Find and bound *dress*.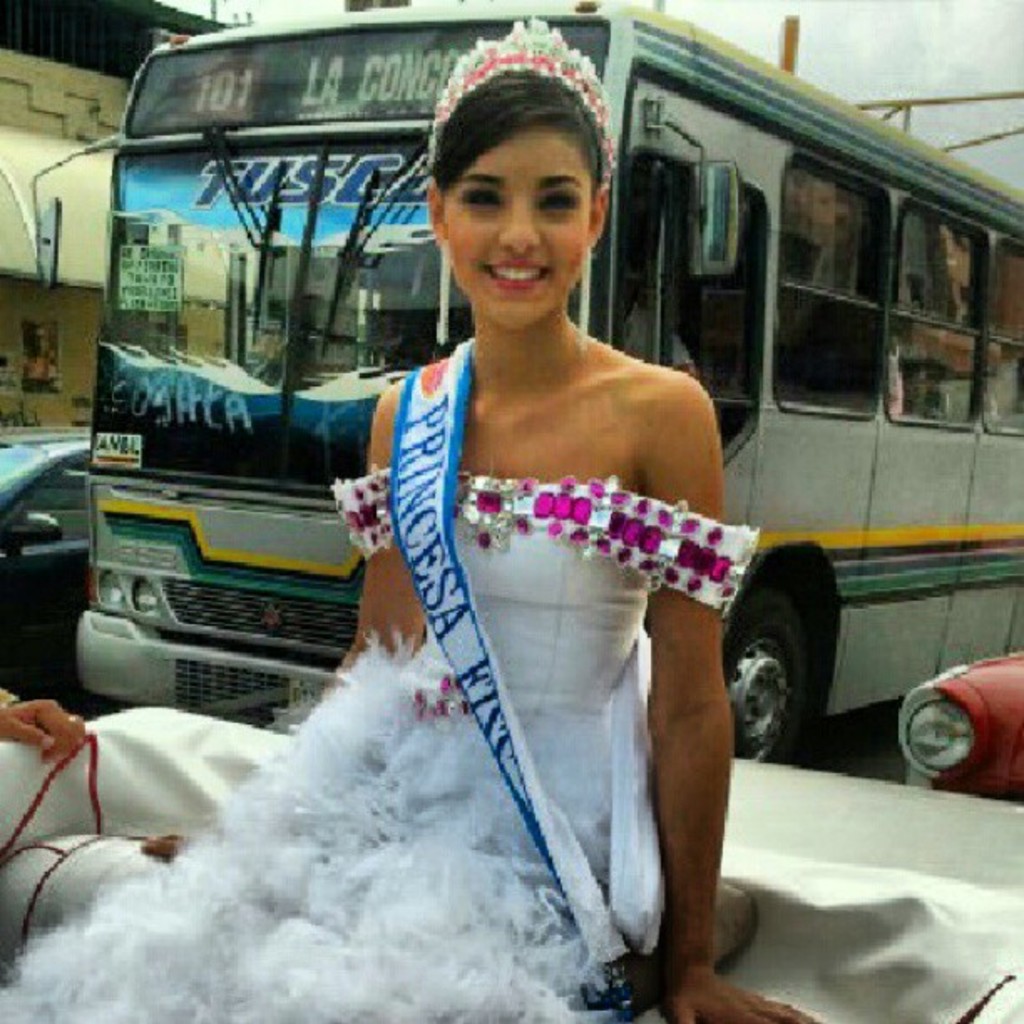
Bound: (0,468,765,1021).
